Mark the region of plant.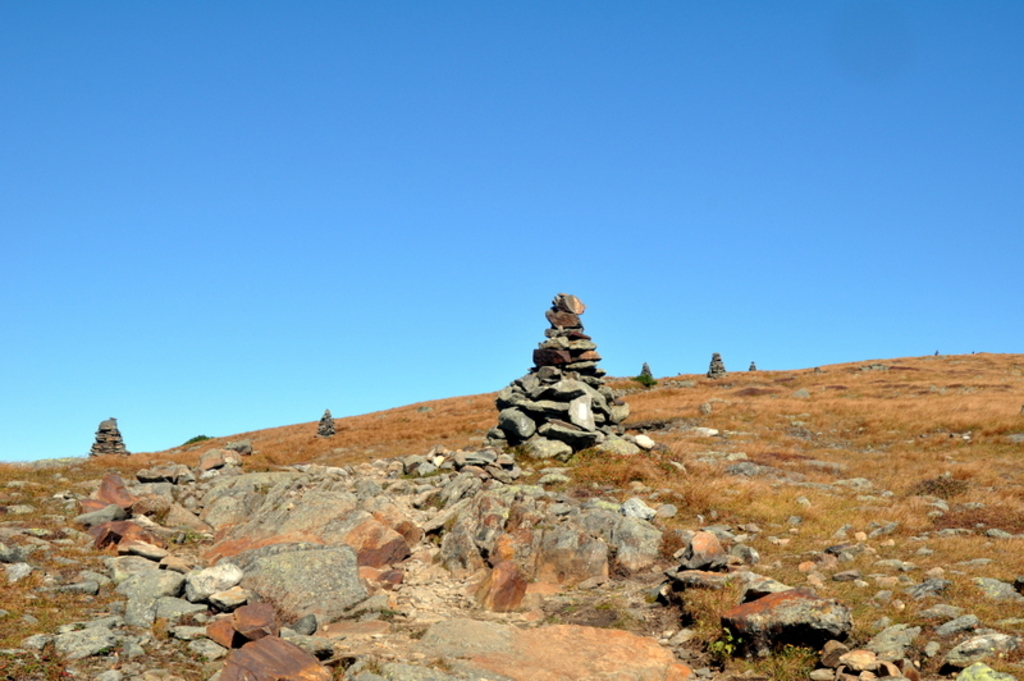
Region: rect(329, 657, 349, 680).
